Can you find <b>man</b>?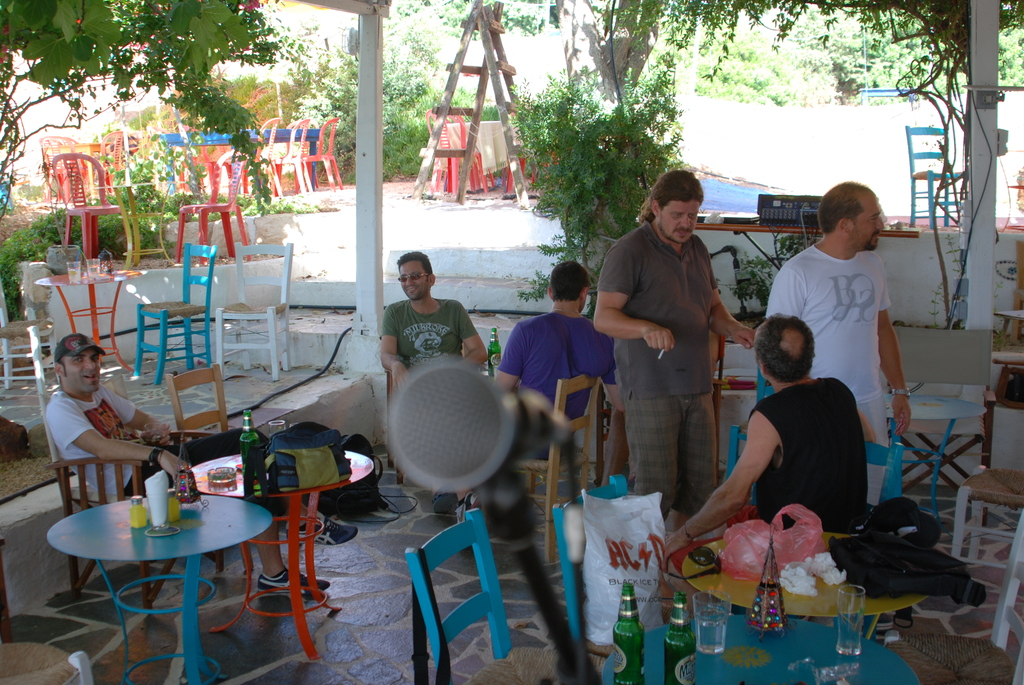
Yes, bounding box: [left=47, top=331, right=358, bottom=591].
